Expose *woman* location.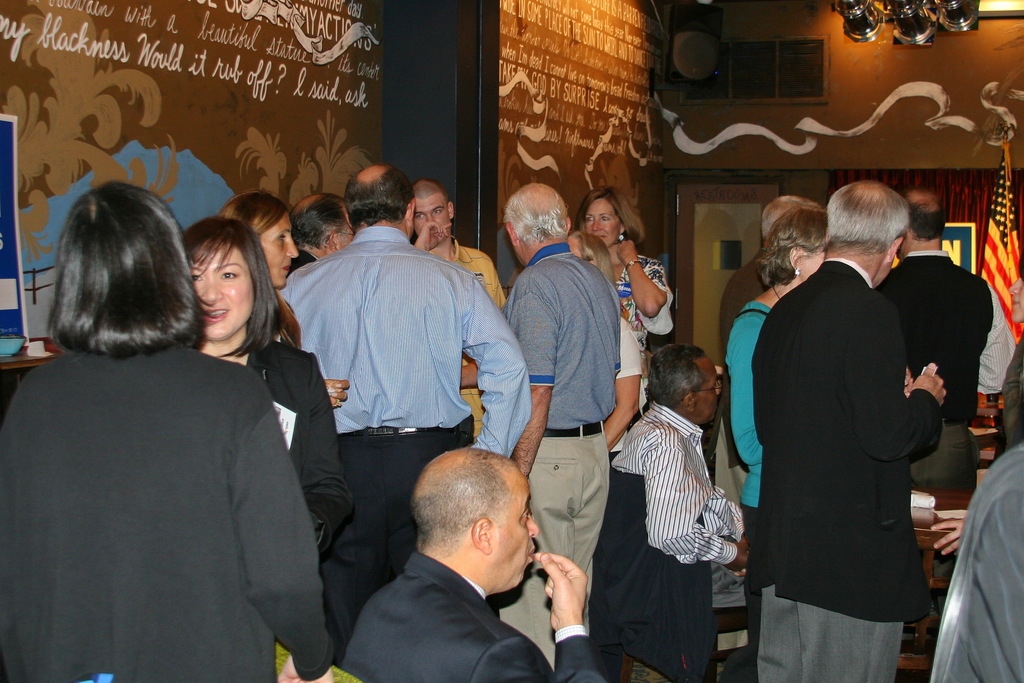
Exposed at region(566, 225, 645, 454).
